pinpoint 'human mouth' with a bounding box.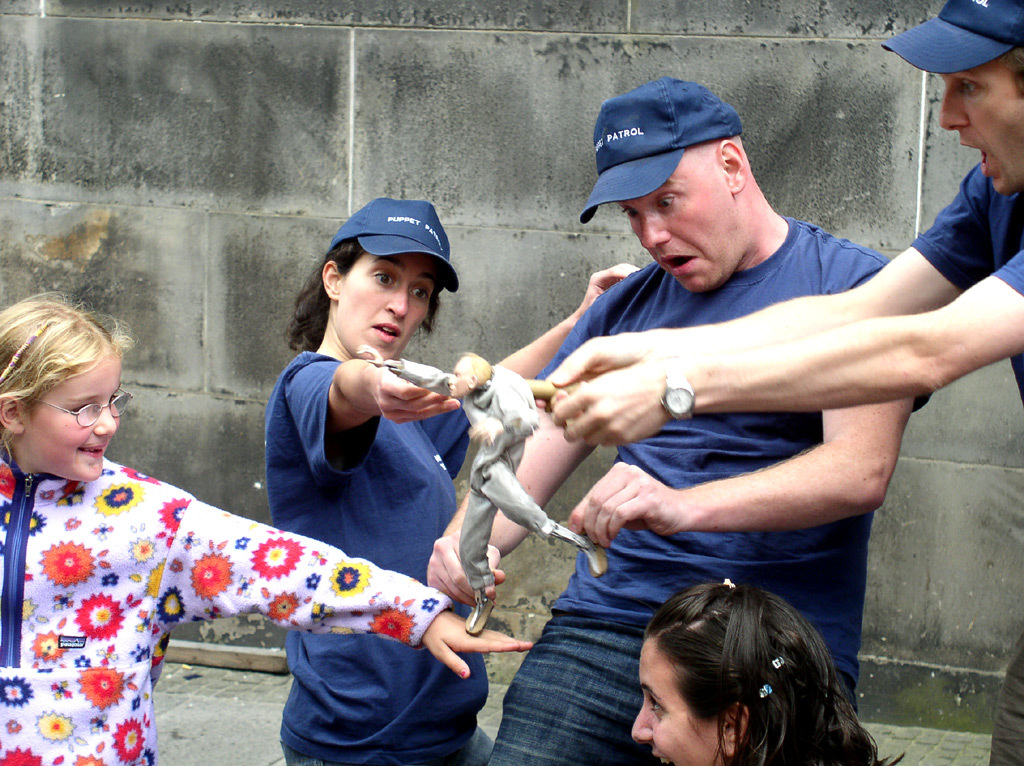
[652,752,673,765].
